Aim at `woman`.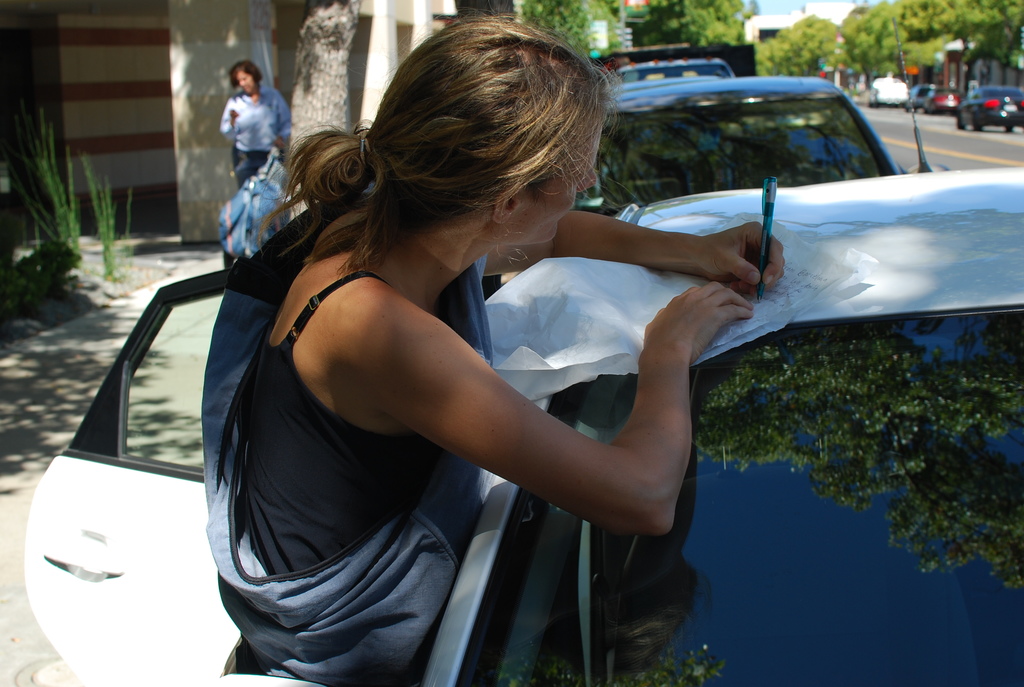
Aimed at l=216, t=59, r=295, b=189.
